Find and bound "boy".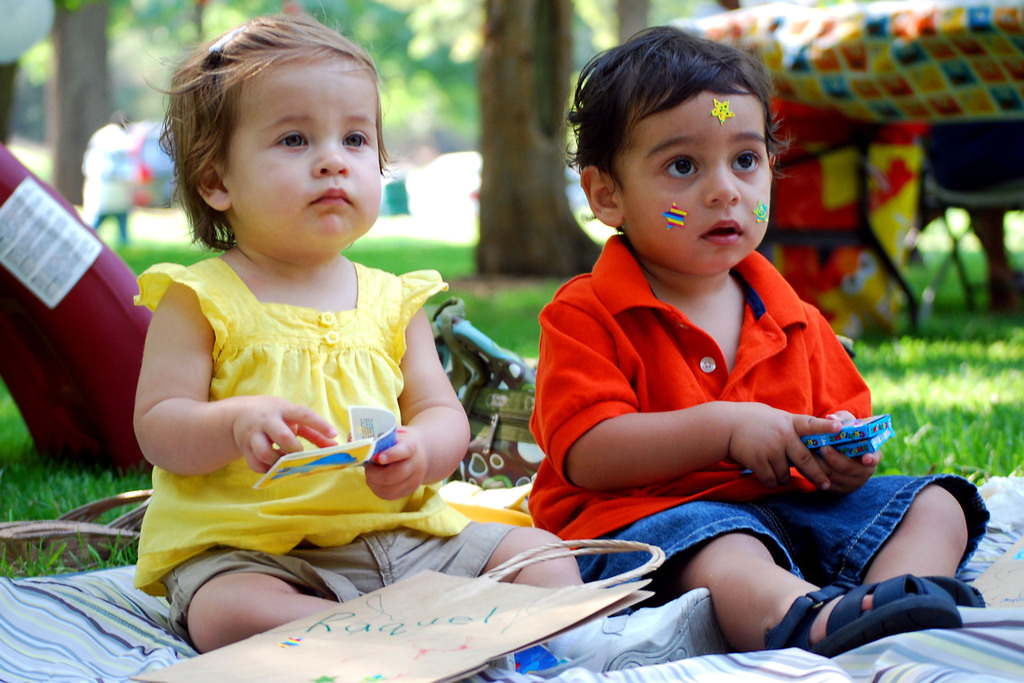
Bound: 526:23:987:657.
